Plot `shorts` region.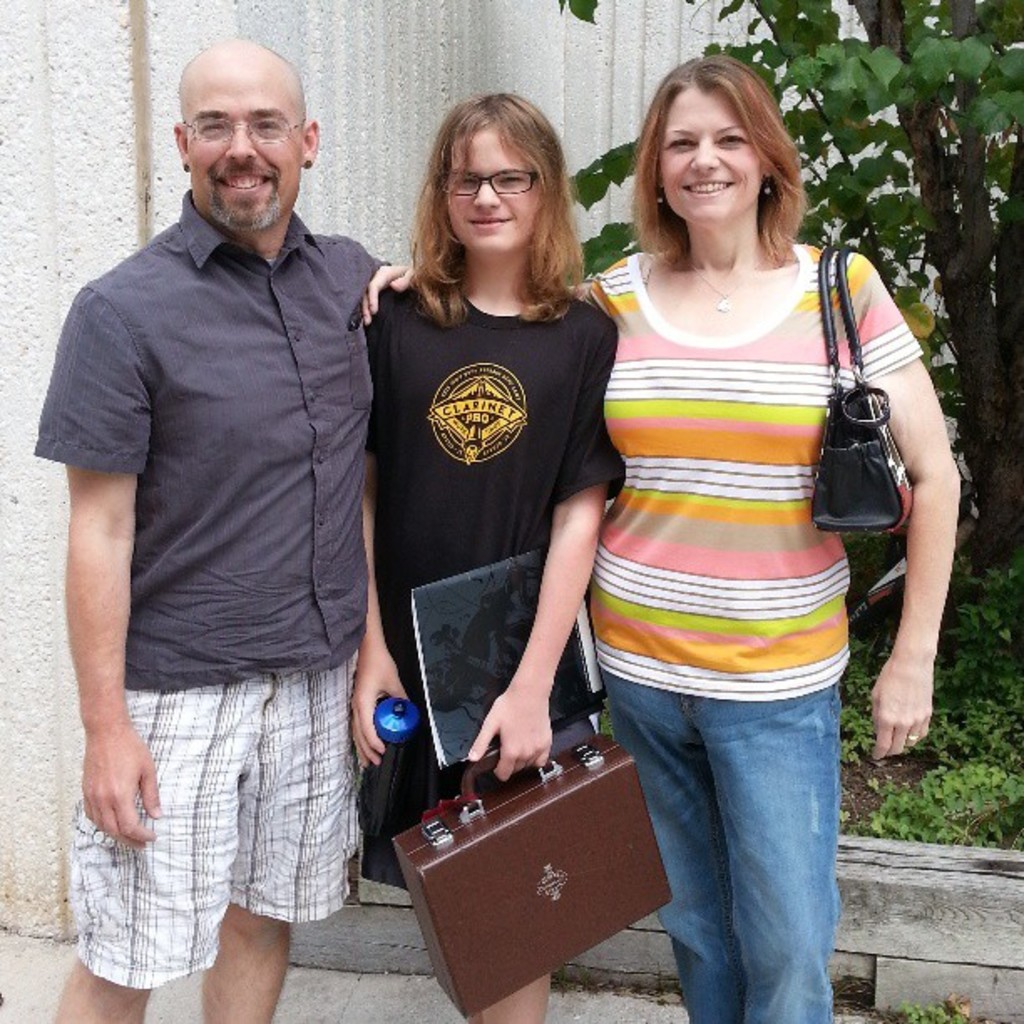
Plotted at bbox(350, 714, 599, 897).
